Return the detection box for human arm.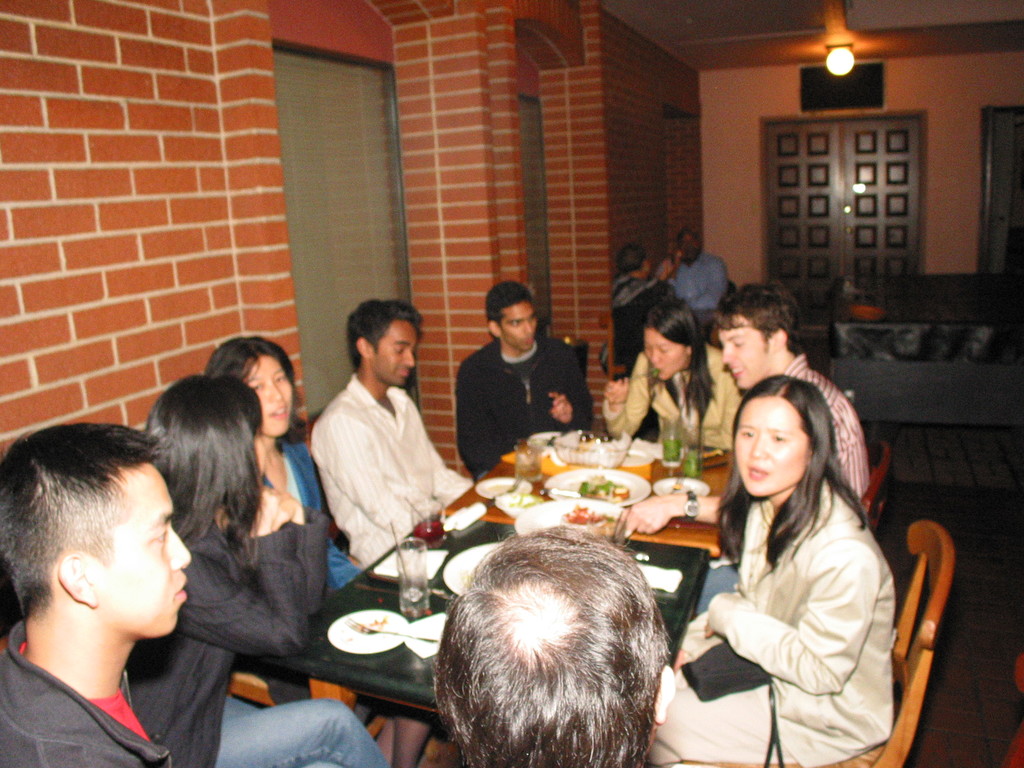
{"left": 314, "top": 408, "right": 442, "bottom": 572}.
